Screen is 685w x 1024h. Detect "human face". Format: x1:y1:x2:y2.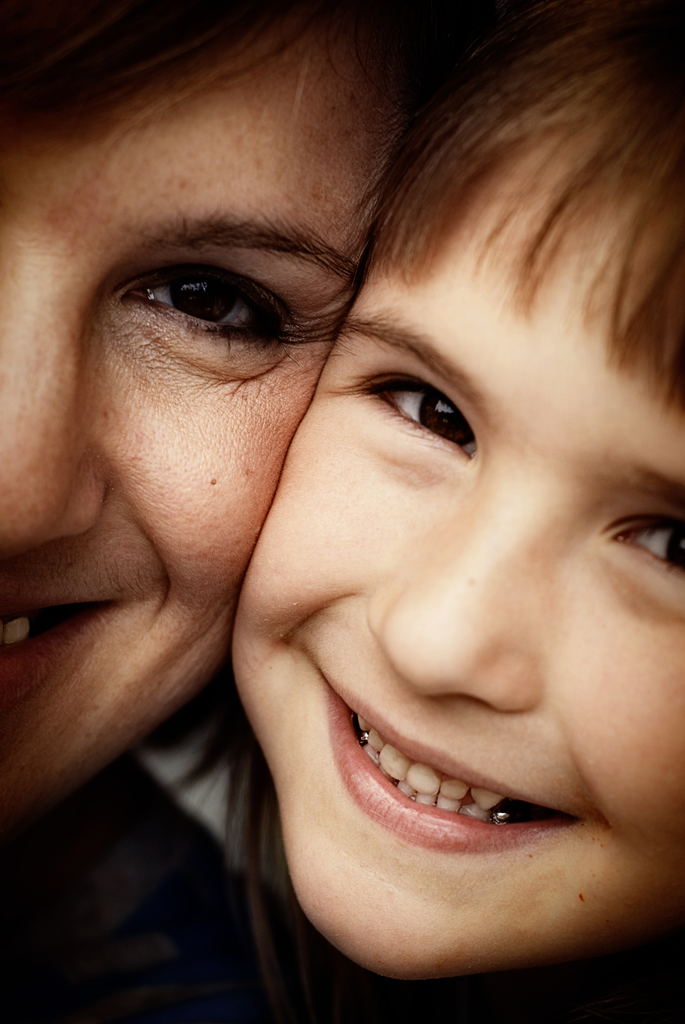
232:147:684:977.
